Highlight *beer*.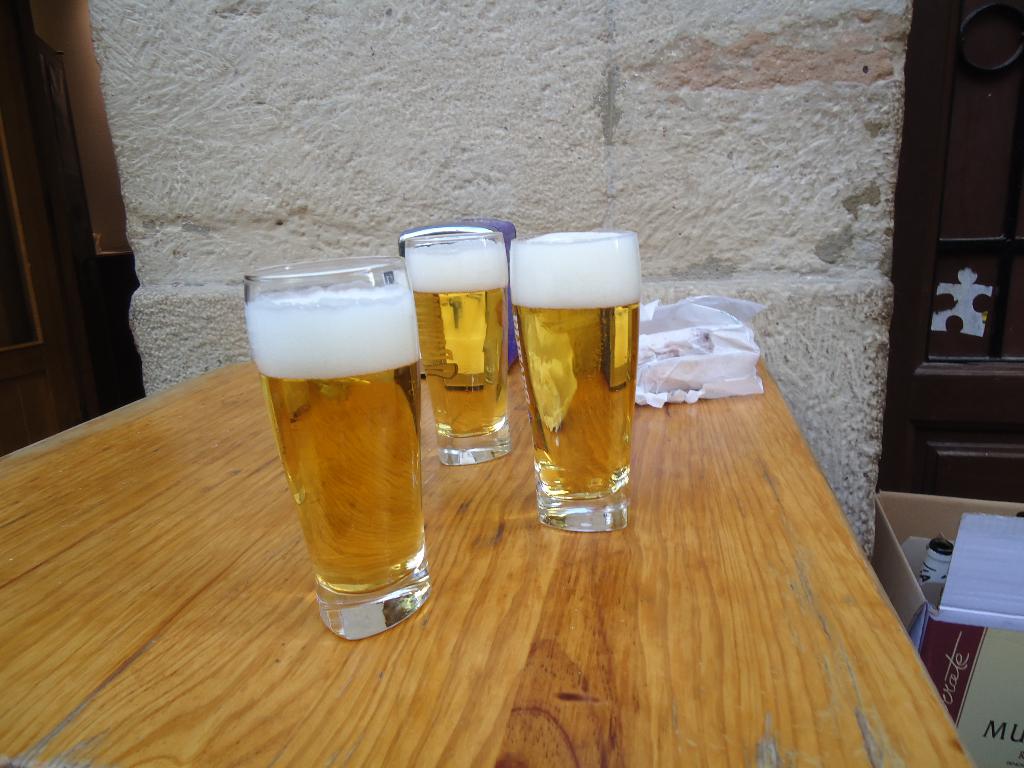
Highlighted region: detection(253, 291, 419, 593).
